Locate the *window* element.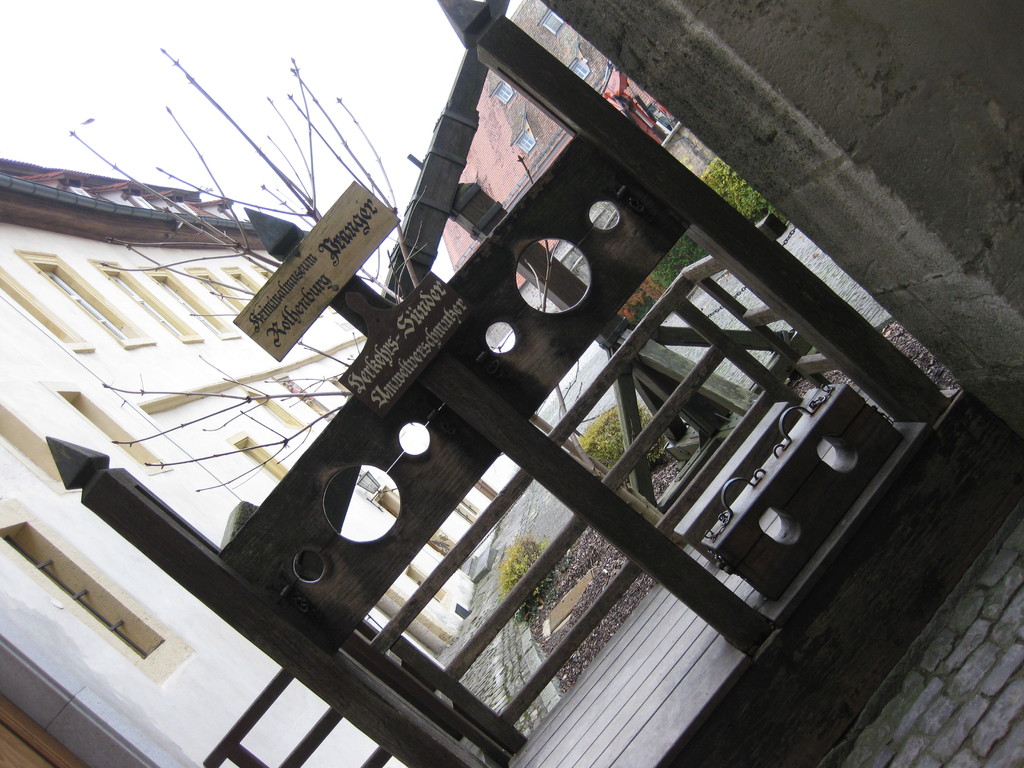
Element bbox: x1=489, y1=79, x2=515, y2=107.
